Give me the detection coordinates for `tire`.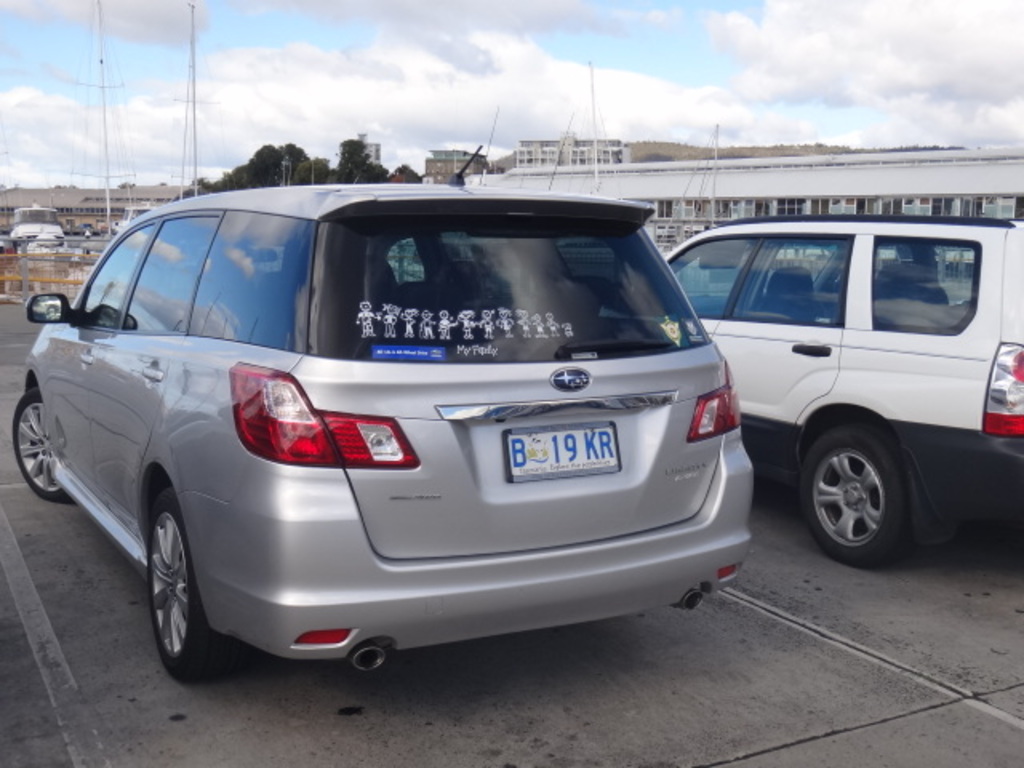
locate(8, 381, 70, 504).
